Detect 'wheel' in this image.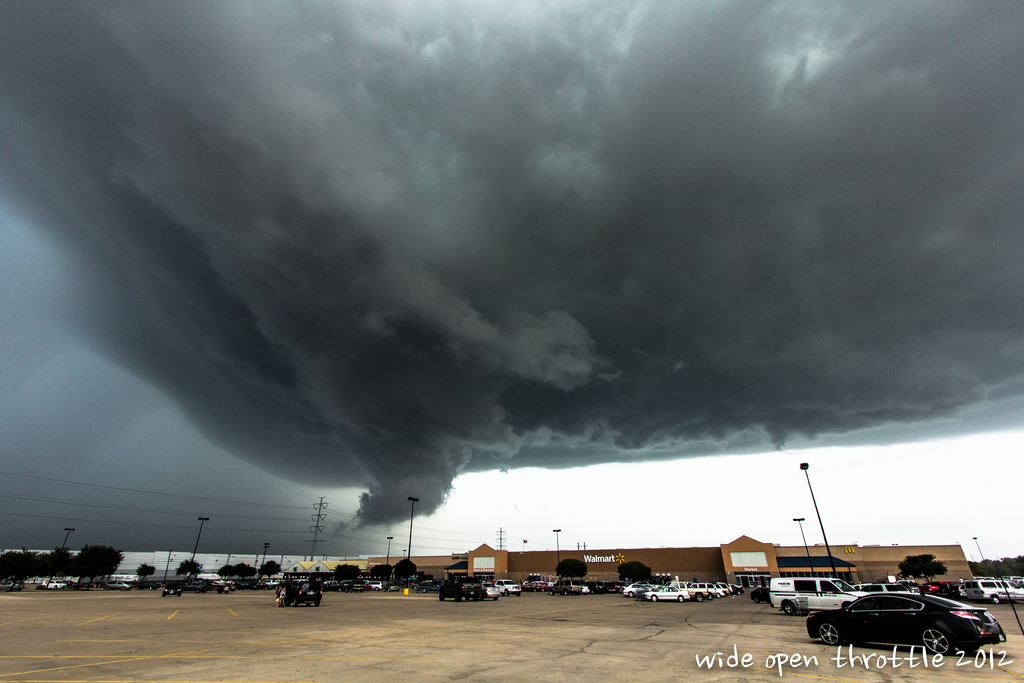
Detection: bbox=(922, 629, 955, 656).
